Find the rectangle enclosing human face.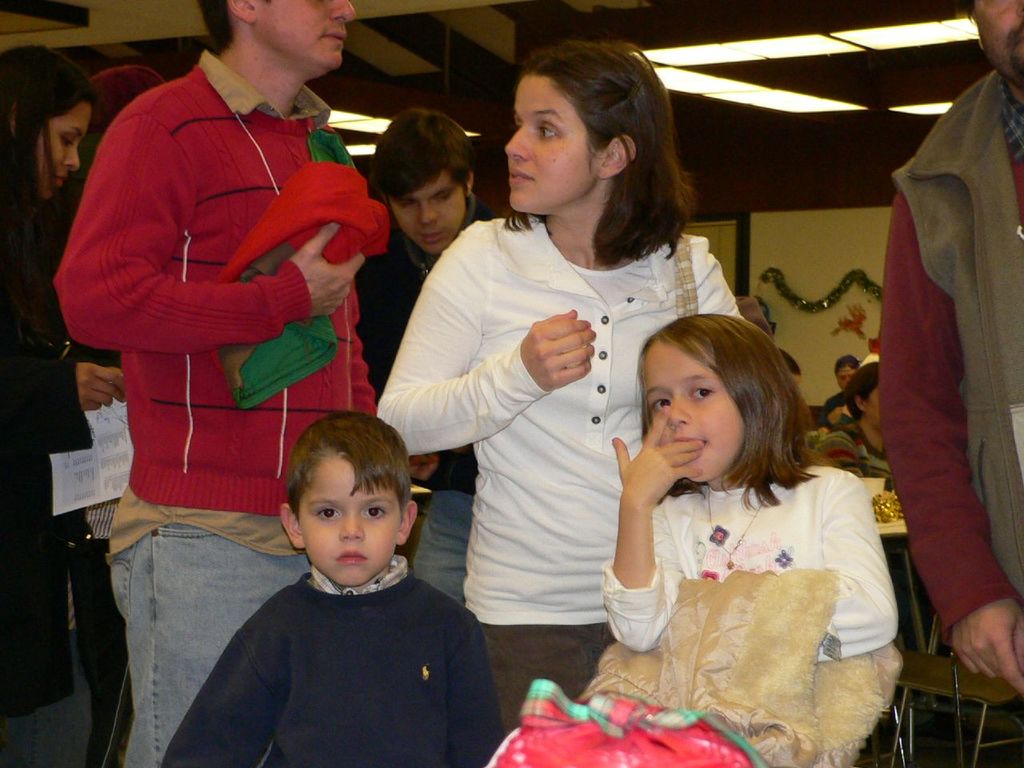
<box>298,454,402,586</box>.
